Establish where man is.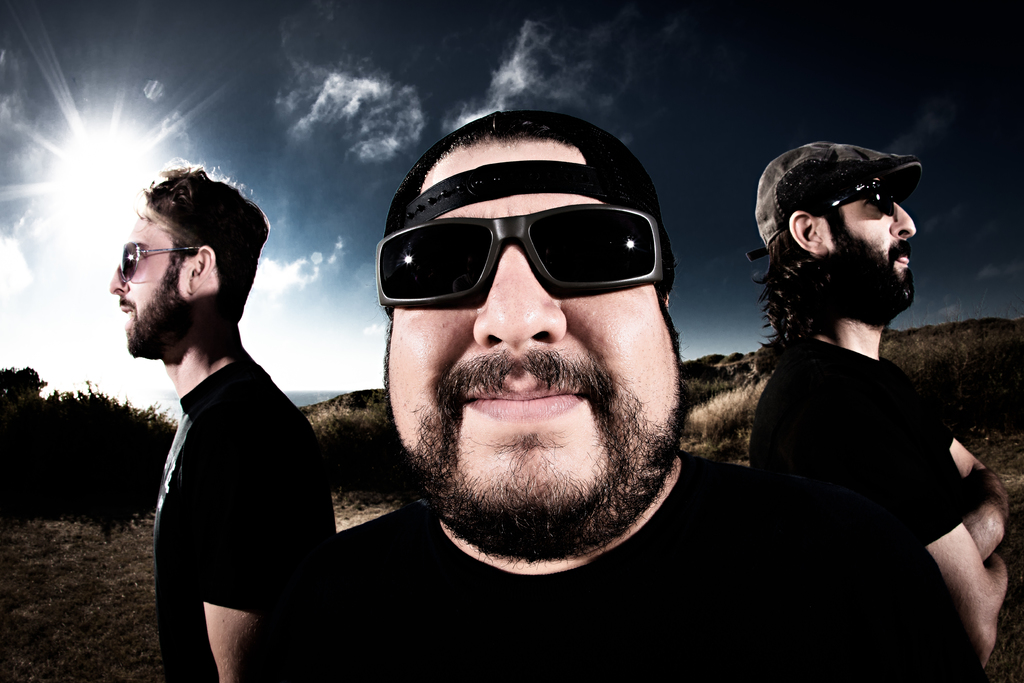
Established at box(105, 165, 347, 682).
